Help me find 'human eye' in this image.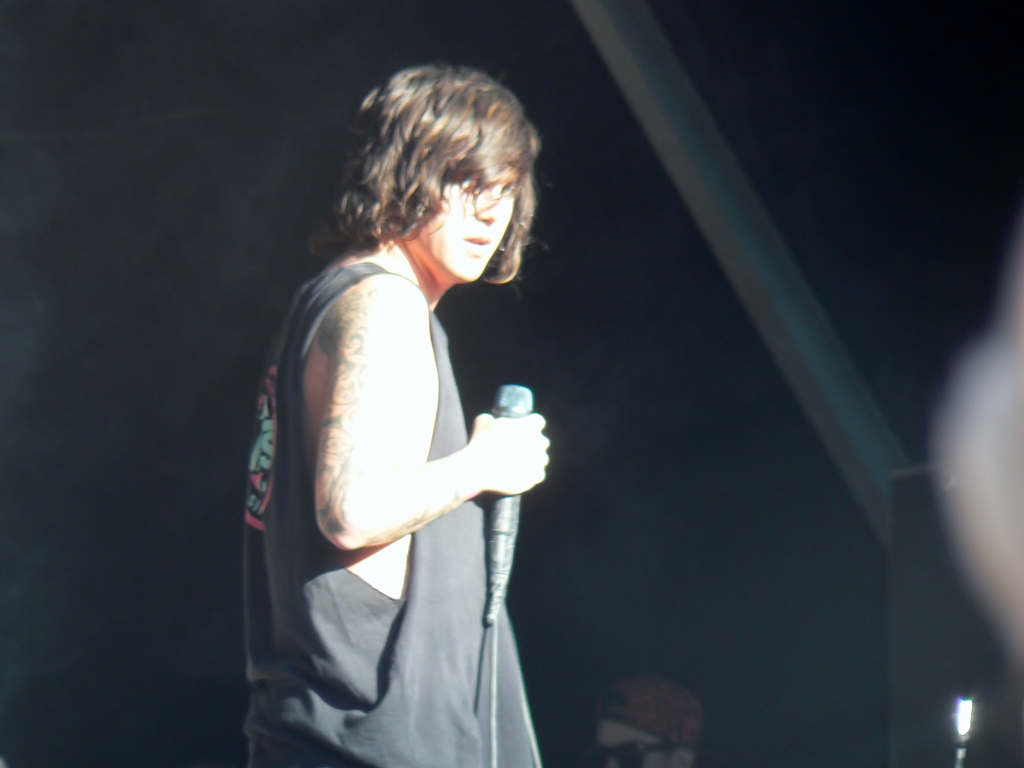
Found it: <bbox>459, 170, 484, 188</bbox>.
